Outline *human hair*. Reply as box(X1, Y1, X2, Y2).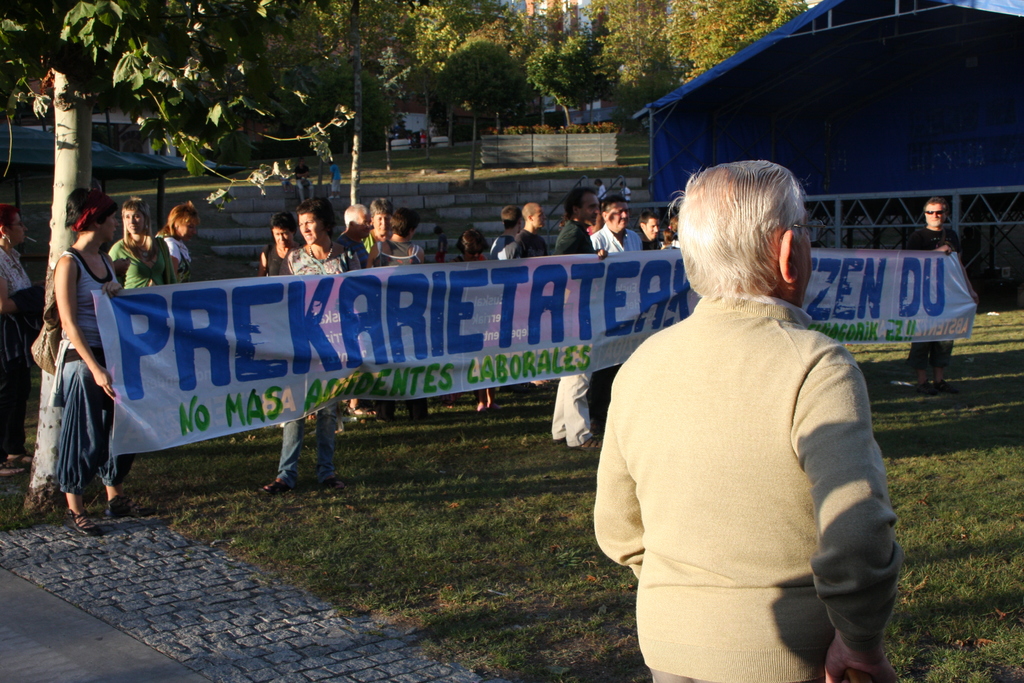
box(456, 226, 490, 259).
